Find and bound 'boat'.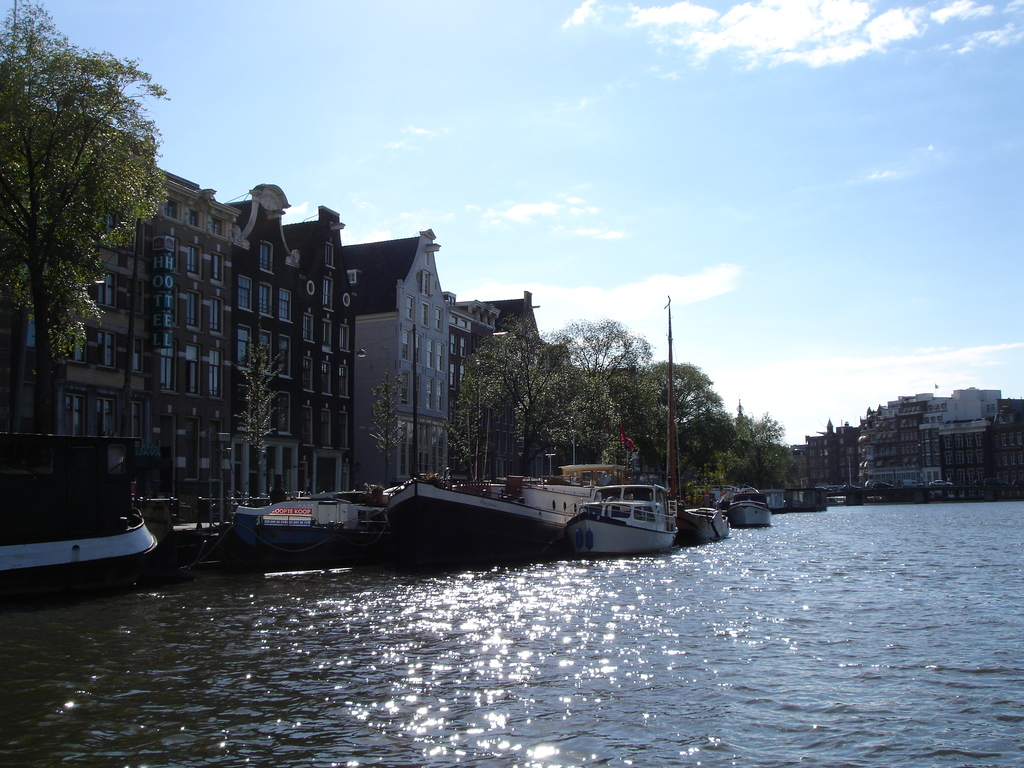
Bound: [x1=378, y1=465, x2=662, y2=568].
